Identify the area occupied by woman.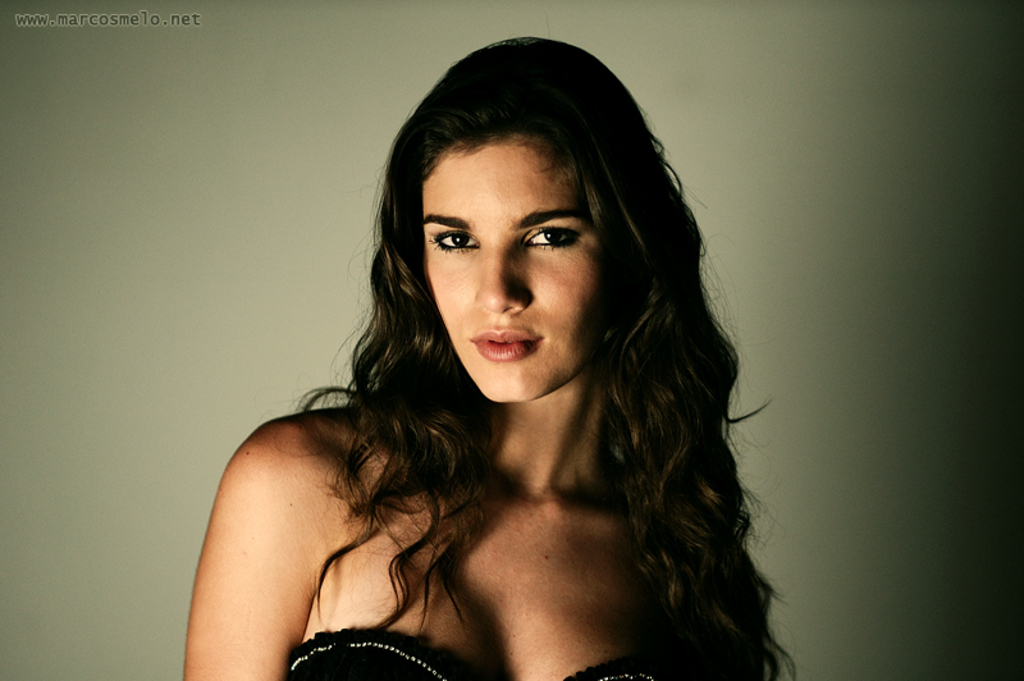
Area: <box>202,40,817,680</box>.
